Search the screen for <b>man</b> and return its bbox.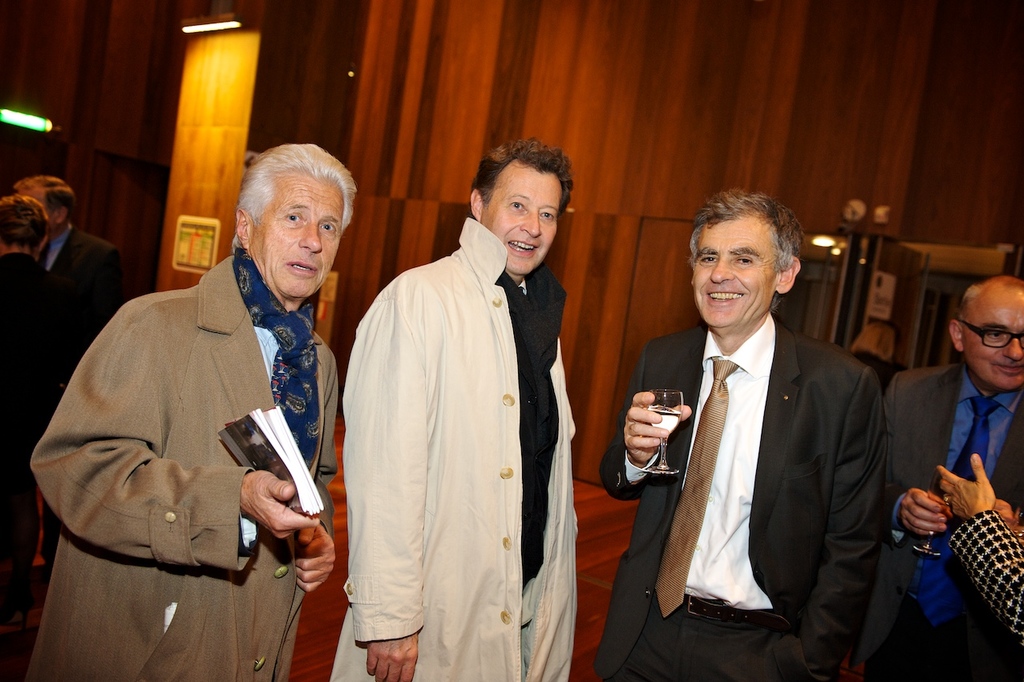
Found: l=332, t=137, r=569, b=681.
